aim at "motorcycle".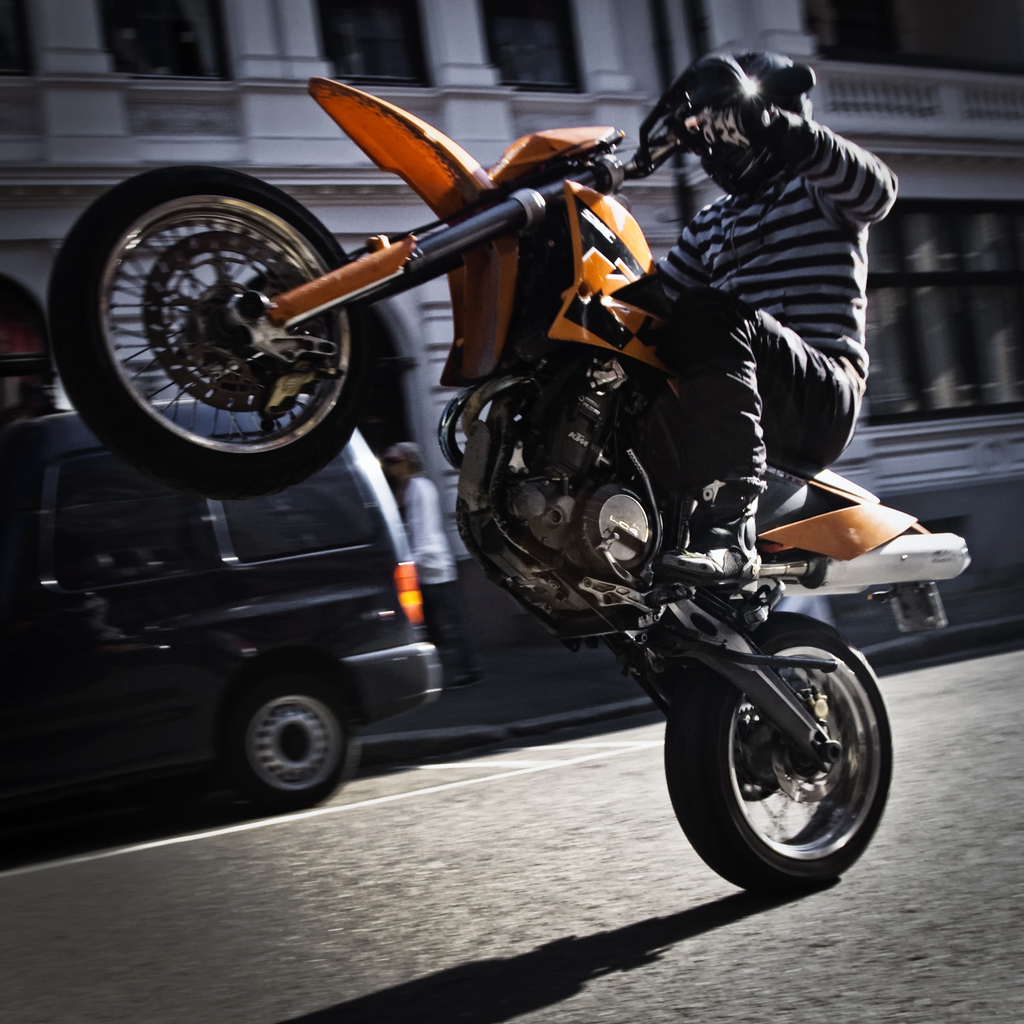
Aimed at l=50, t=79, r=969, b=895.
